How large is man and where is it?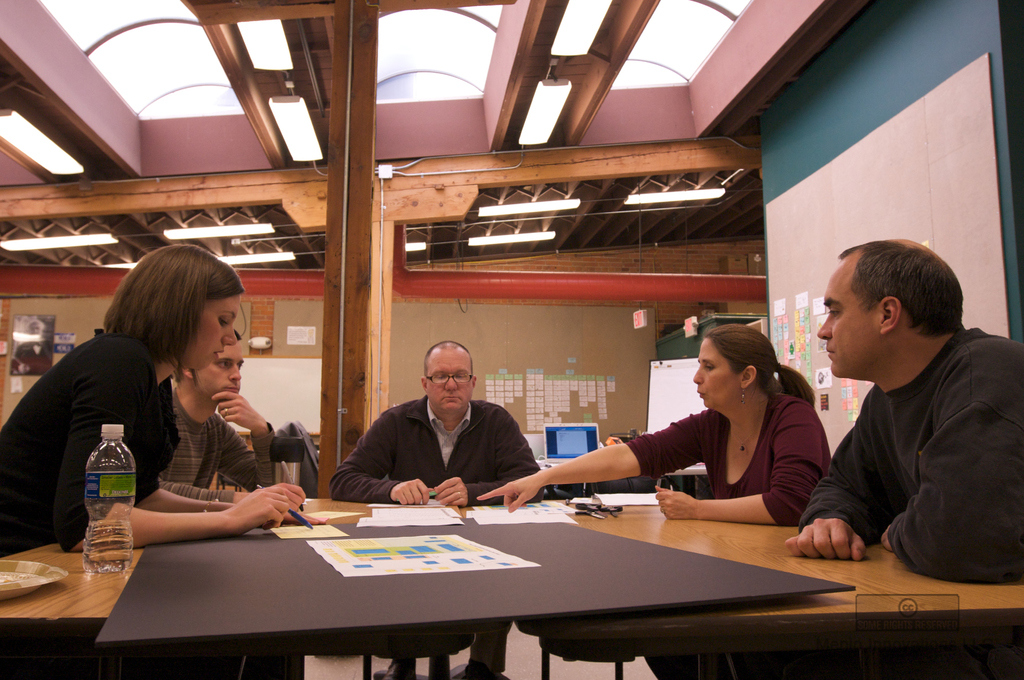
Bounding box: crop(330, 343, 547, 679).
